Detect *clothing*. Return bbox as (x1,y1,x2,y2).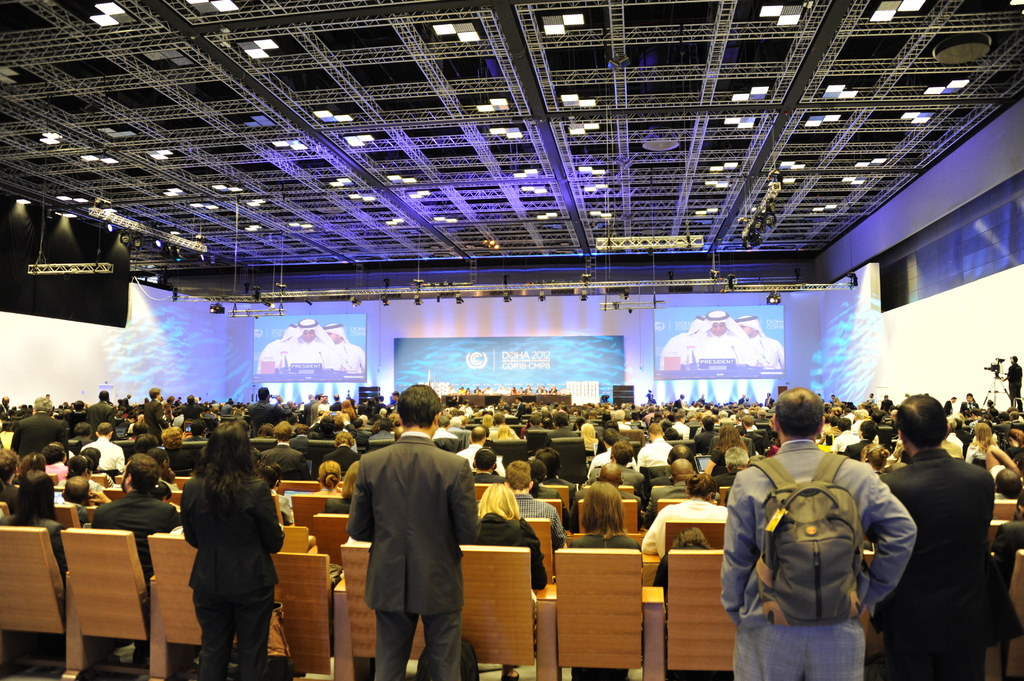
(83,402,113,440).
